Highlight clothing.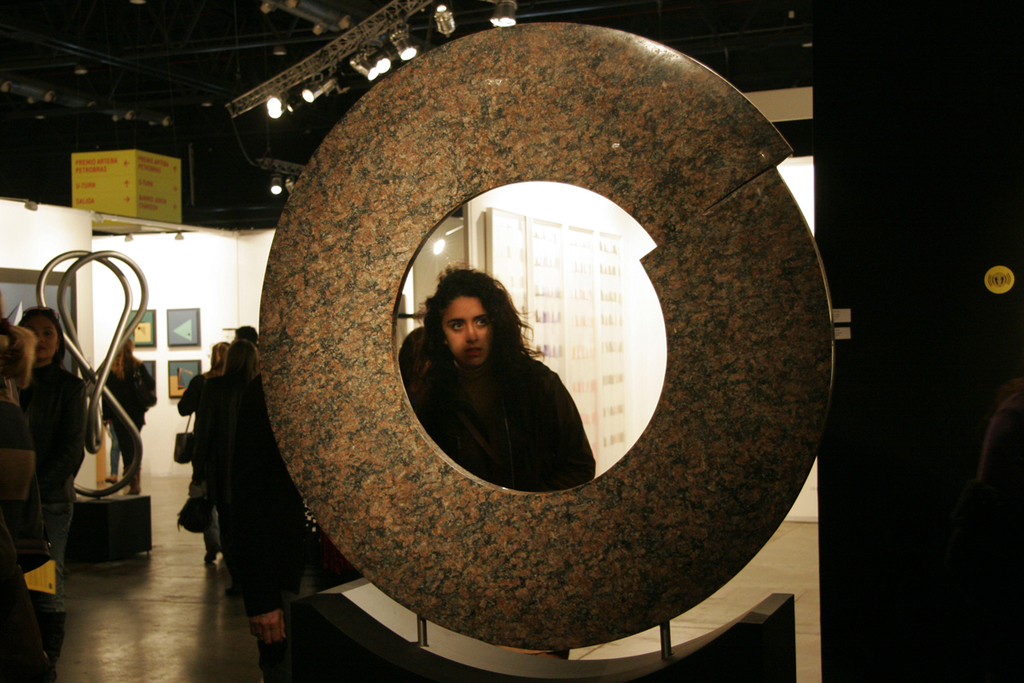
Highlighted region: x1=16 y1=357 x2=87 y2=590.
